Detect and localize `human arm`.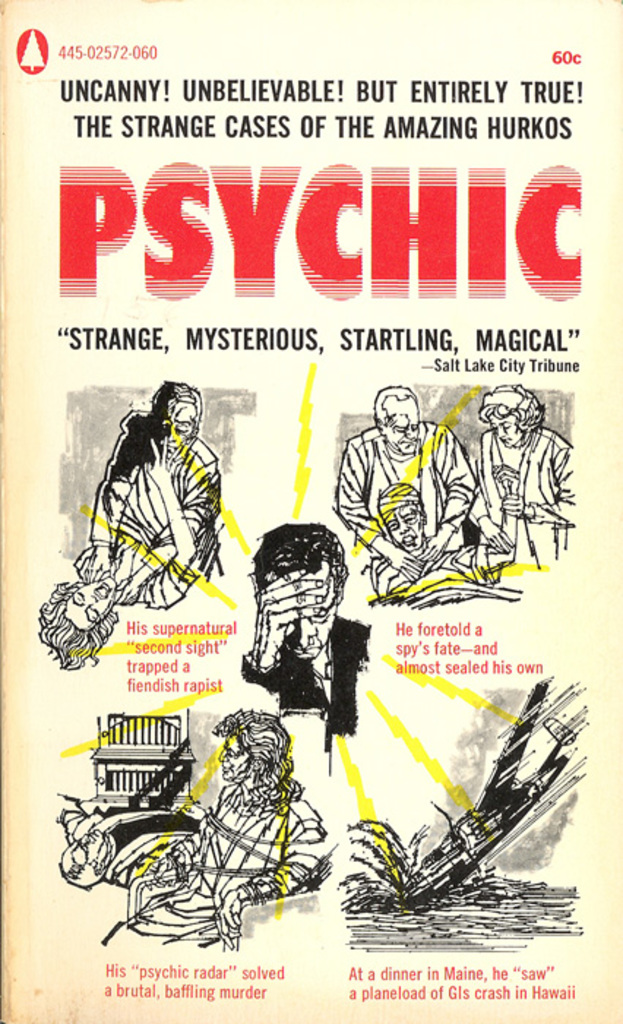
Localized at region(83, 408, 149, 582).
